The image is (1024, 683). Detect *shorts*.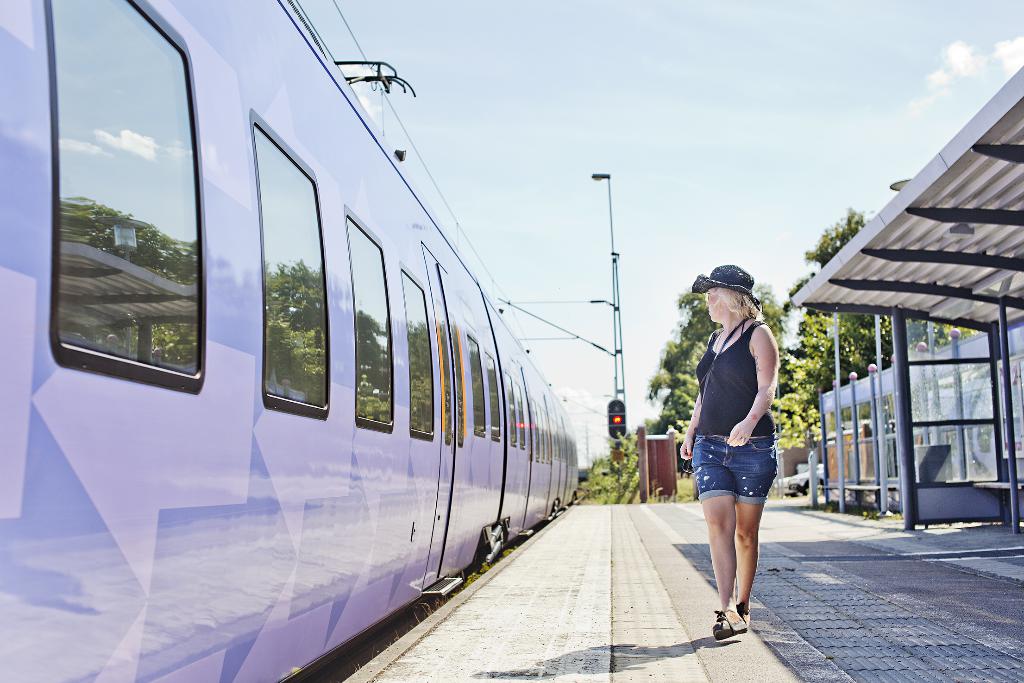
Detection: {"x1": 689, "y1": 441, "x2": 788, "y2": 509}.
